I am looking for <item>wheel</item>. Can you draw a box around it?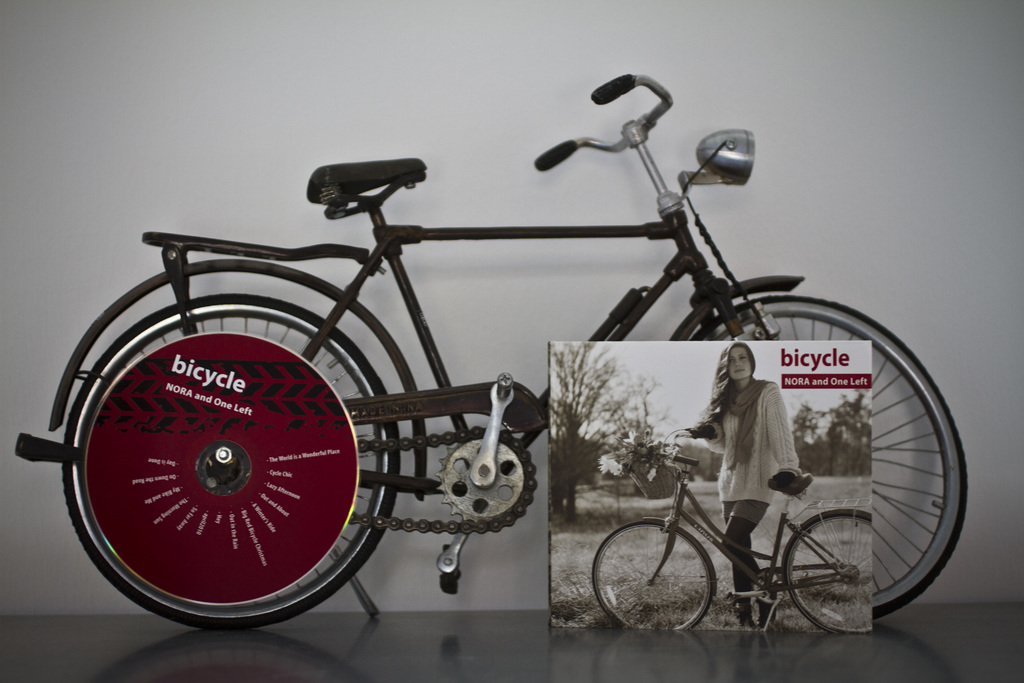
Sure, the bounding box is l=776, t=507, r=881, b=636.
